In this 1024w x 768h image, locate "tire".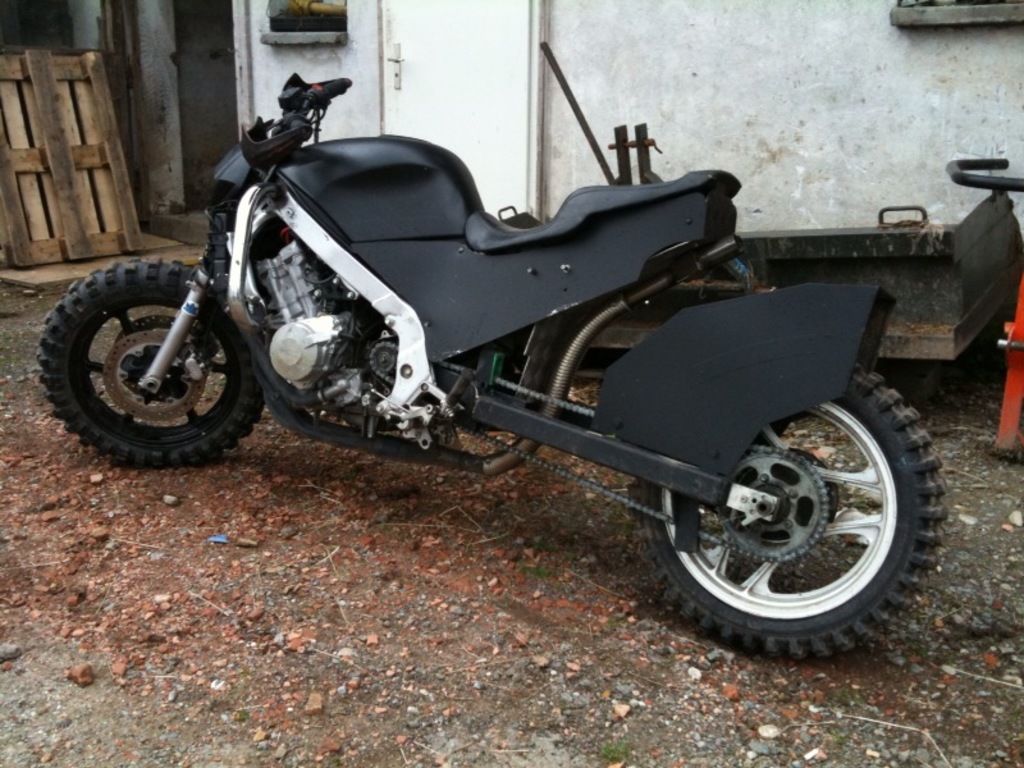
Bounding box: [627,362,946,655].
